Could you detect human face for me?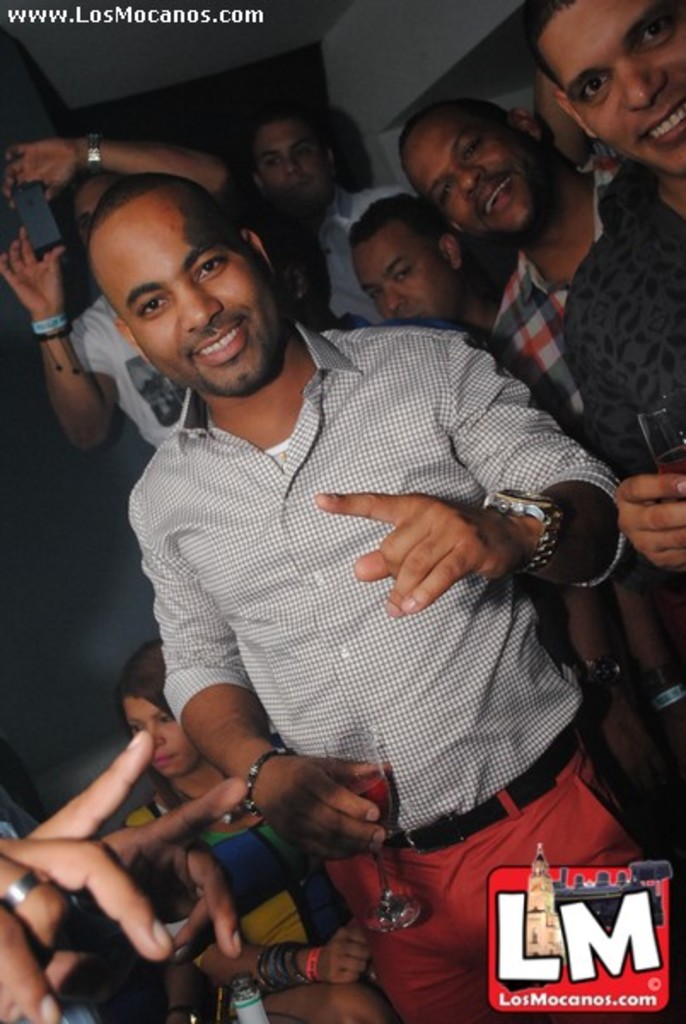
Detection result: <box>553,0,684,177</box>.
